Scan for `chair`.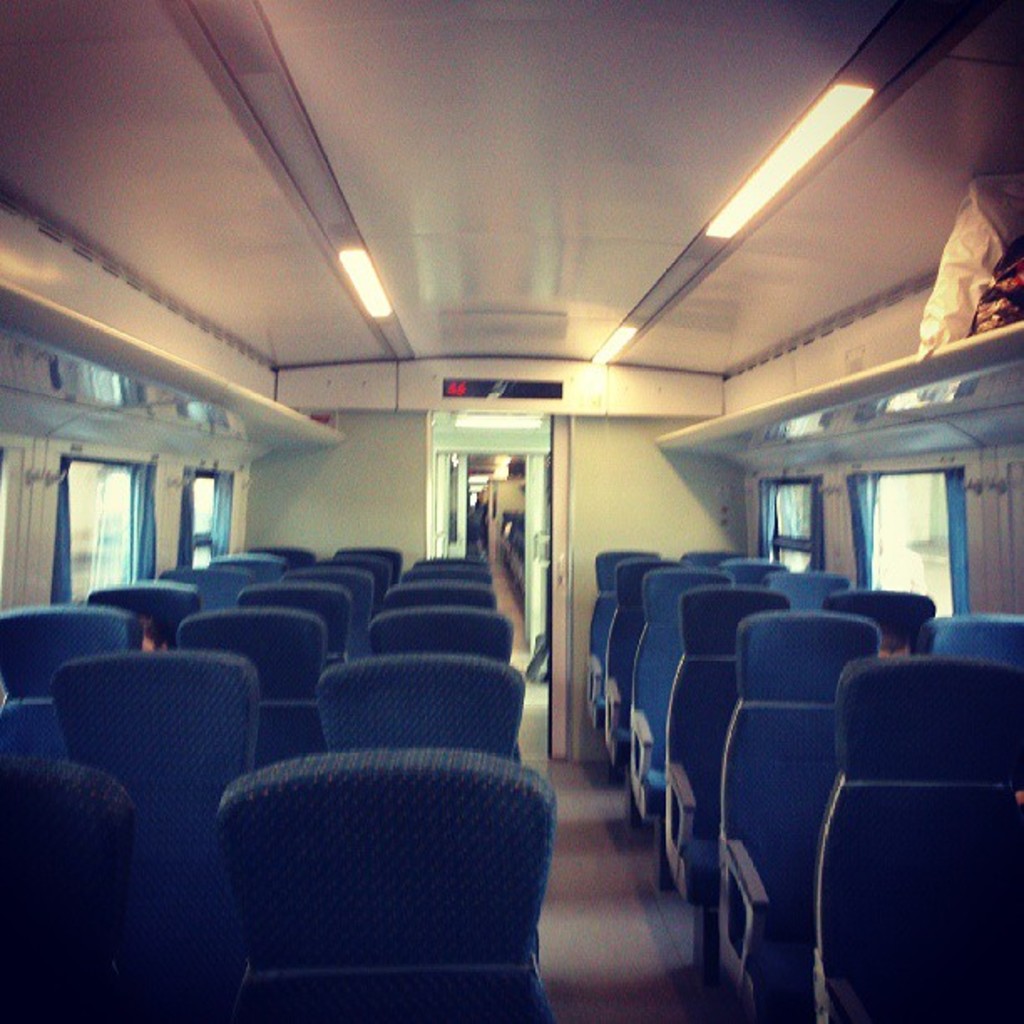
Scan result: bbox=[194, 724, 576, 992].
